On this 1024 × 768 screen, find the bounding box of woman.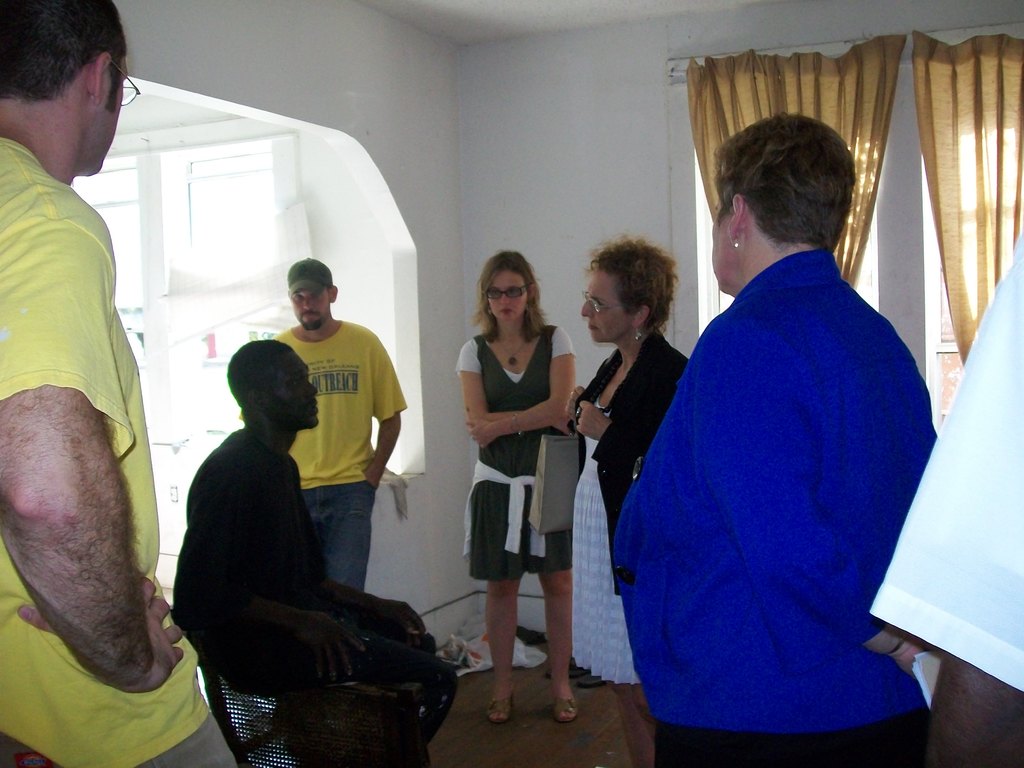
Bounding box: <box>571,239,689,767</box>.
